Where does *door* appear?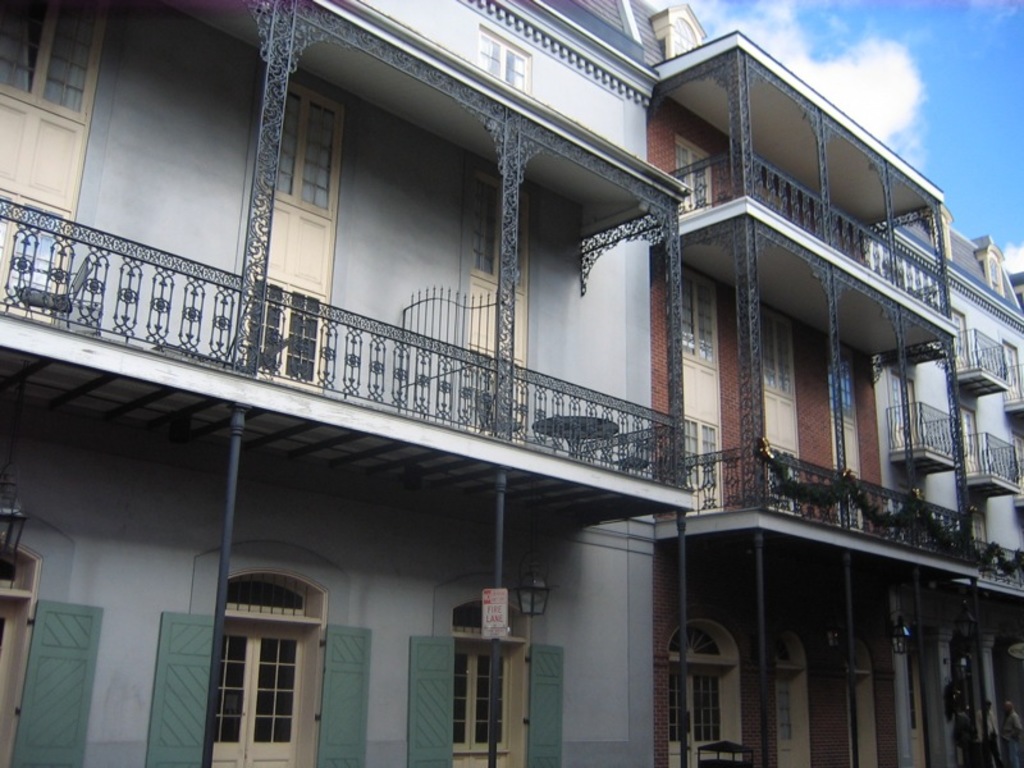
Appears at <bbox>527, 641, 561, 767</bbox>.
